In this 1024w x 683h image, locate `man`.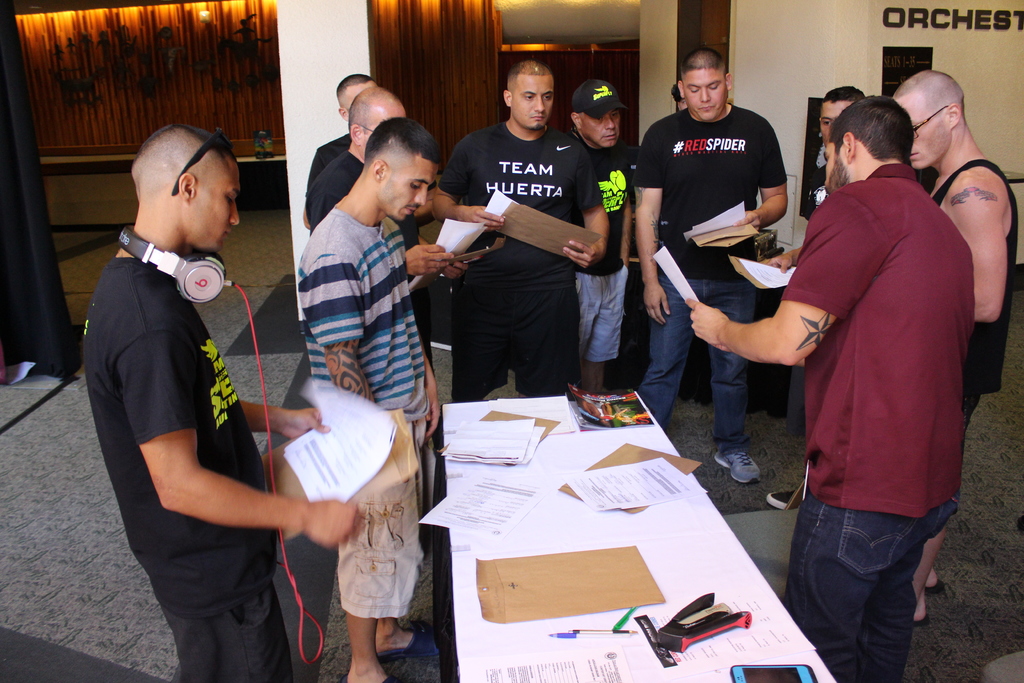
Bounding box: [left=430, top=58, right=609, bottom=403].
